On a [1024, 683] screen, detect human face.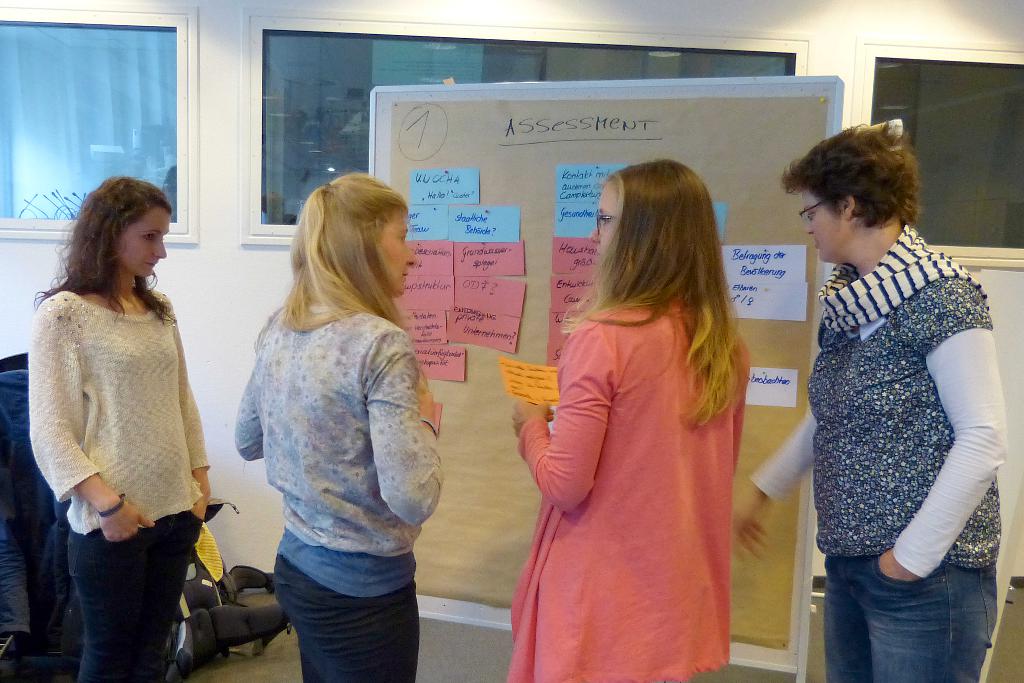
select_region(588, 185, 623, 256).
